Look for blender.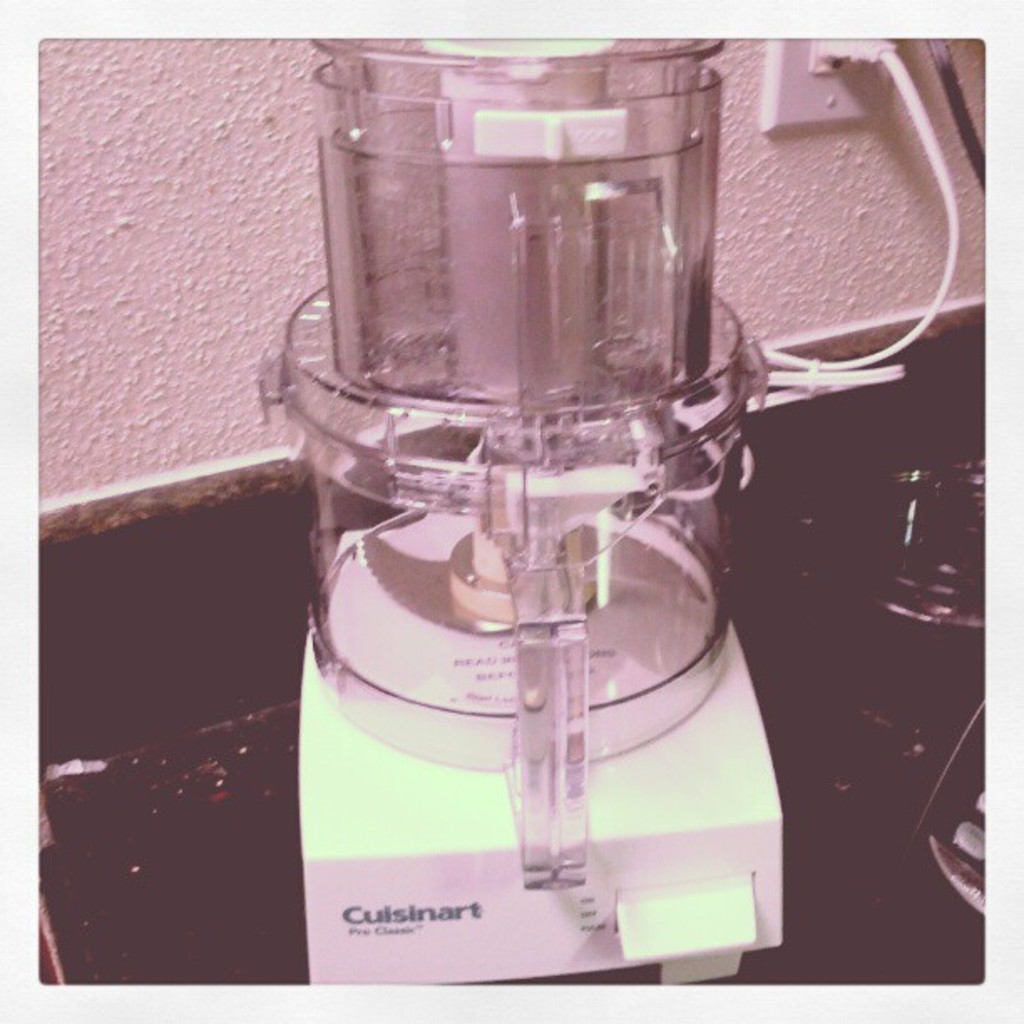
Found: box(274, 10, 902, 959).
